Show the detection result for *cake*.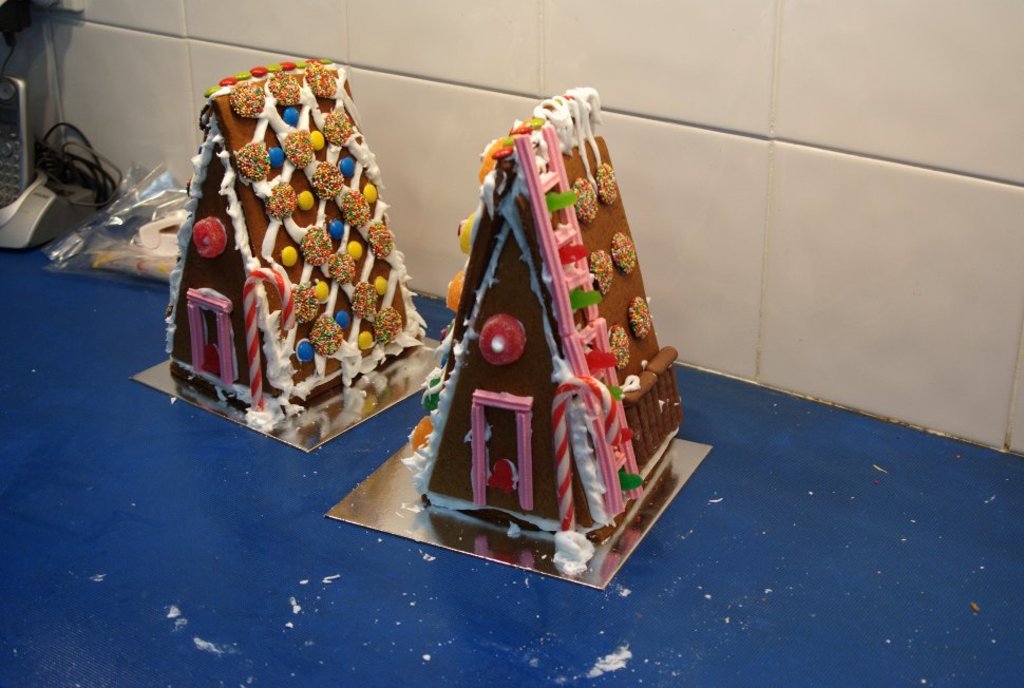
<box>406,87,690,544</box>.
